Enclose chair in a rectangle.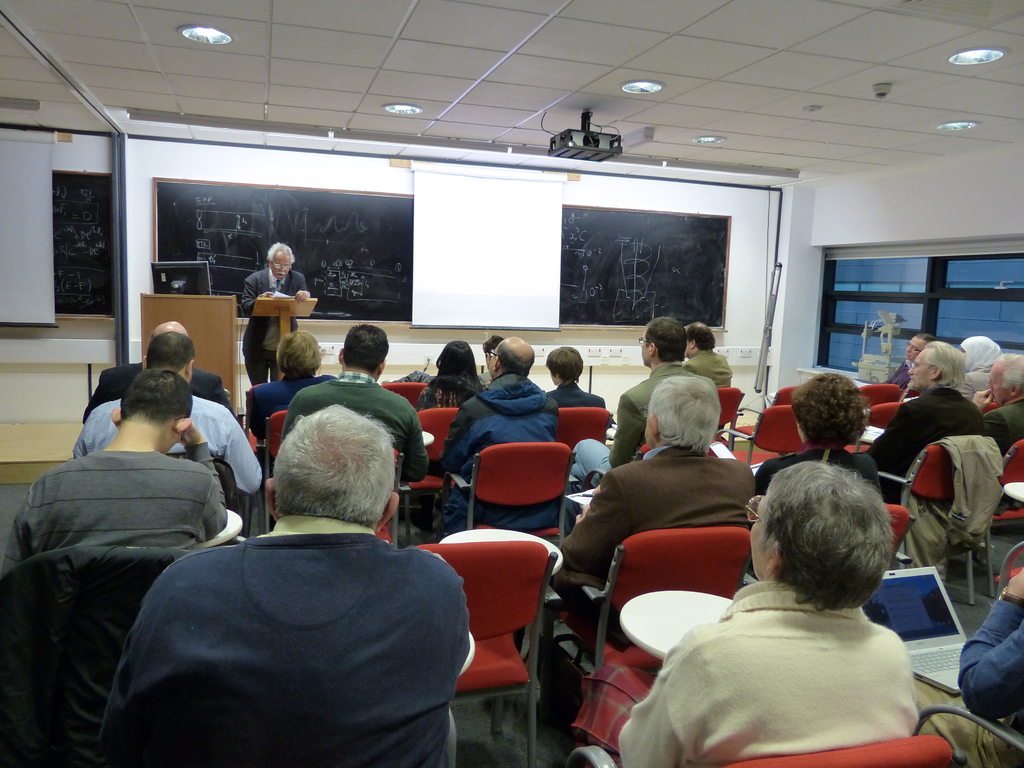
box=[505, 525, 758, 767].
